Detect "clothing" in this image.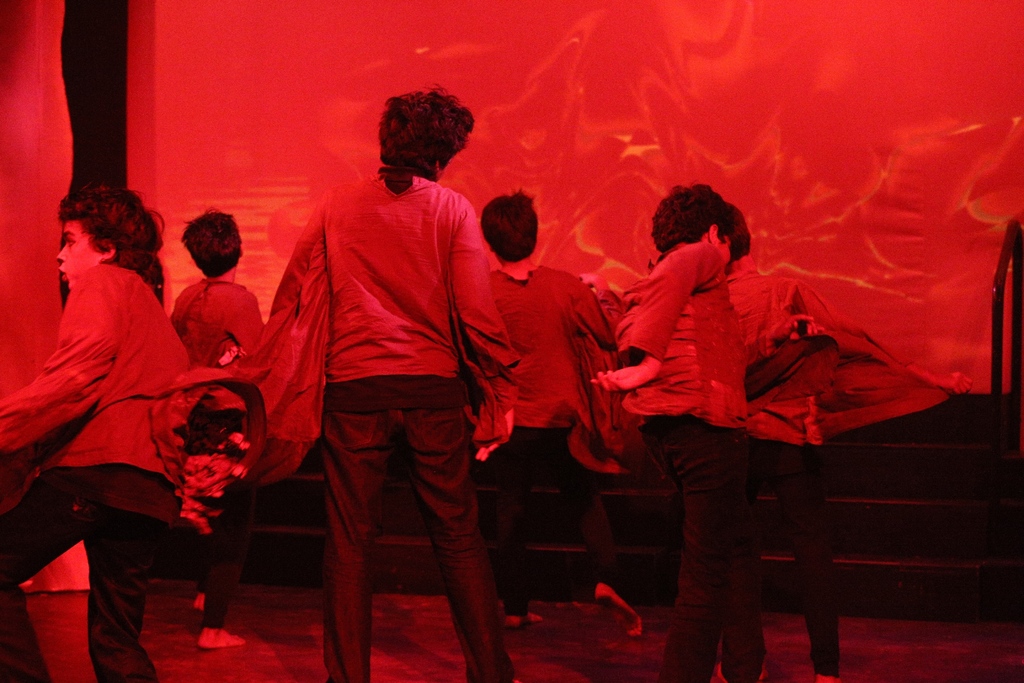
Detection: rect(268, 88, 501, 659).
